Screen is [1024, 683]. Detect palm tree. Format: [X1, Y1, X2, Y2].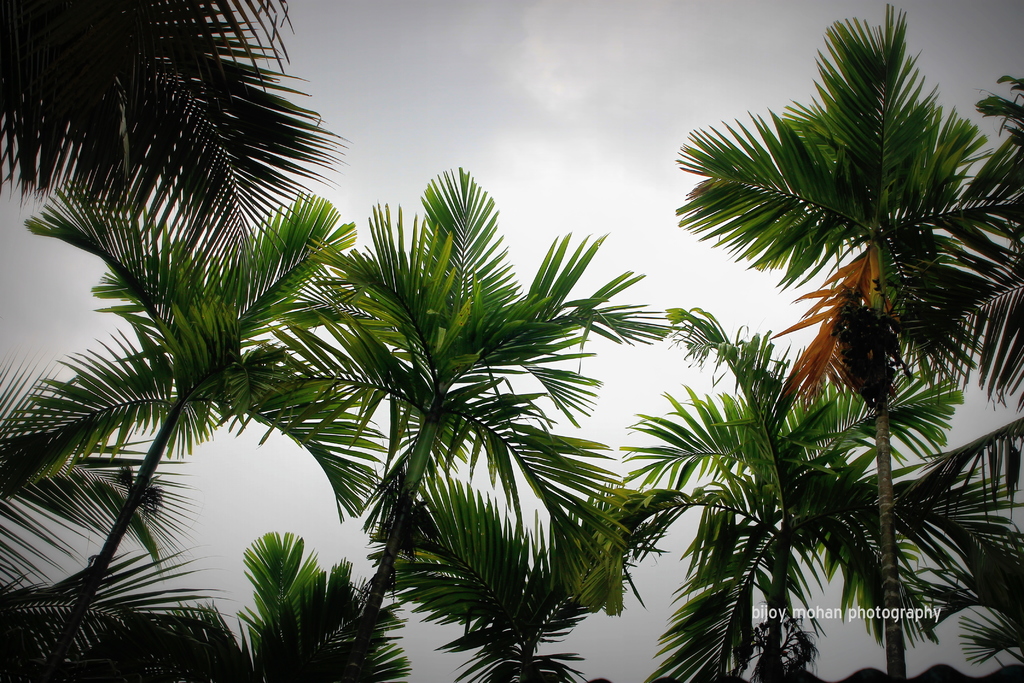
[634, 300, 983, 682].
